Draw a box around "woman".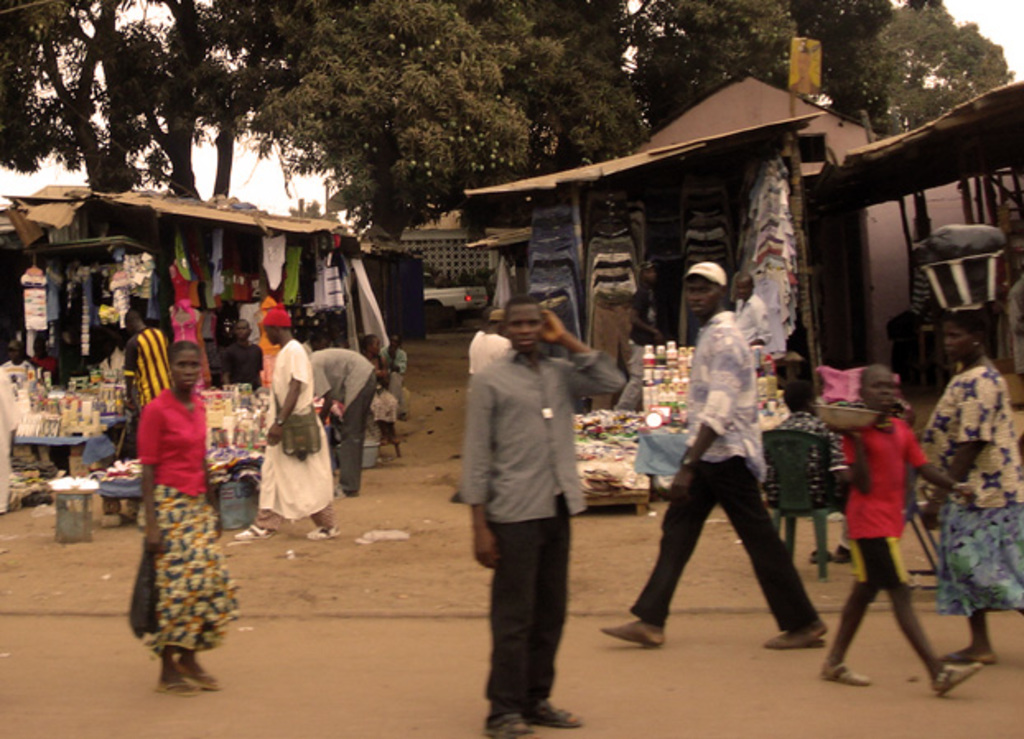
[915, 308, 1022, 668].
